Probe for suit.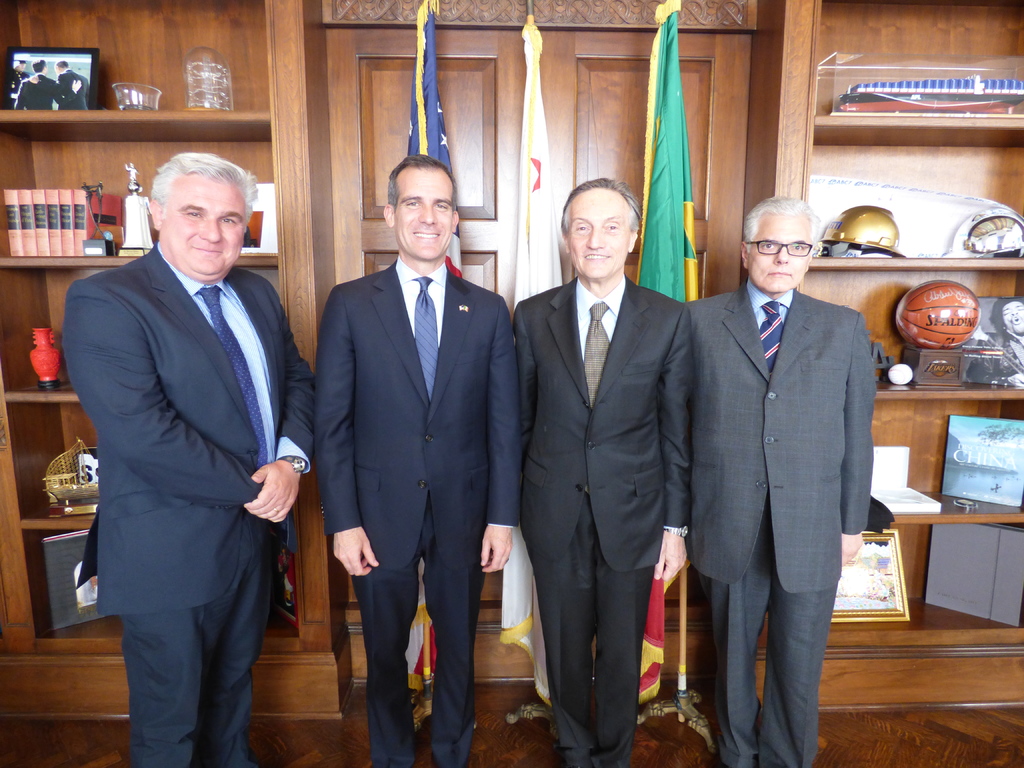
Probe result: <box>316,255,524,767</box>.
